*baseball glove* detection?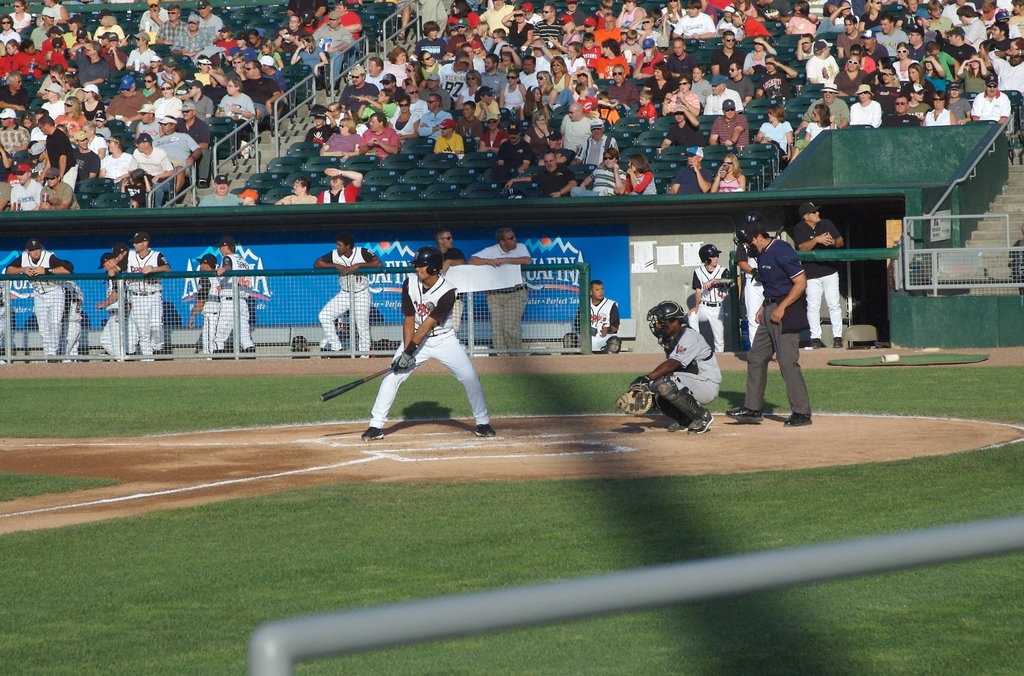
(left=614, top=378, right=659, bottom=419)
